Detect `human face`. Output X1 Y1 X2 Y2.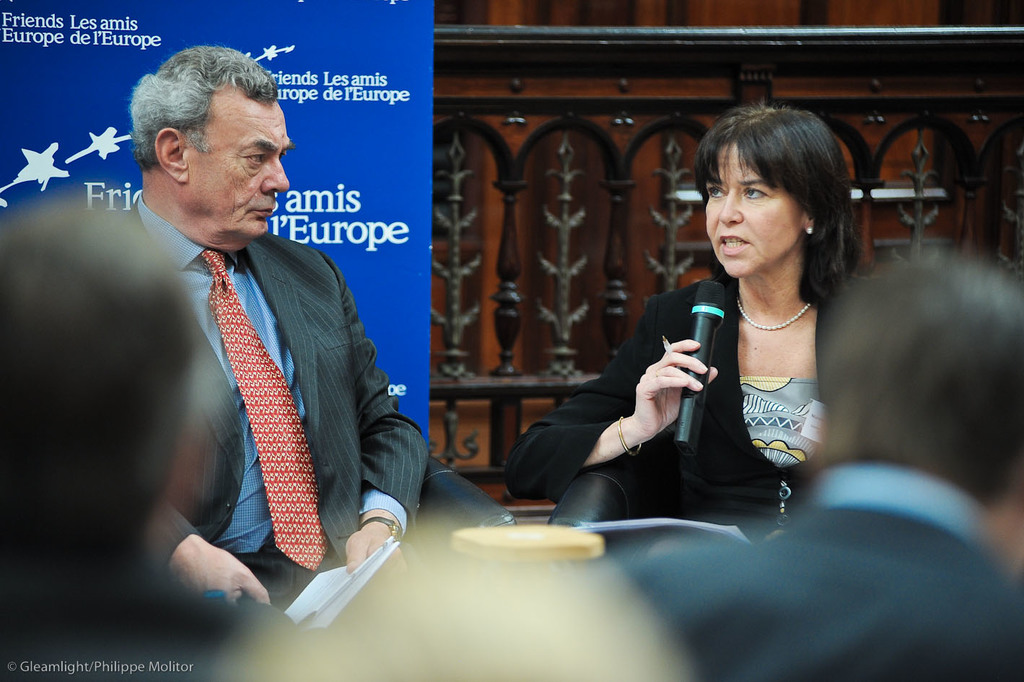
704 146 805 280.
